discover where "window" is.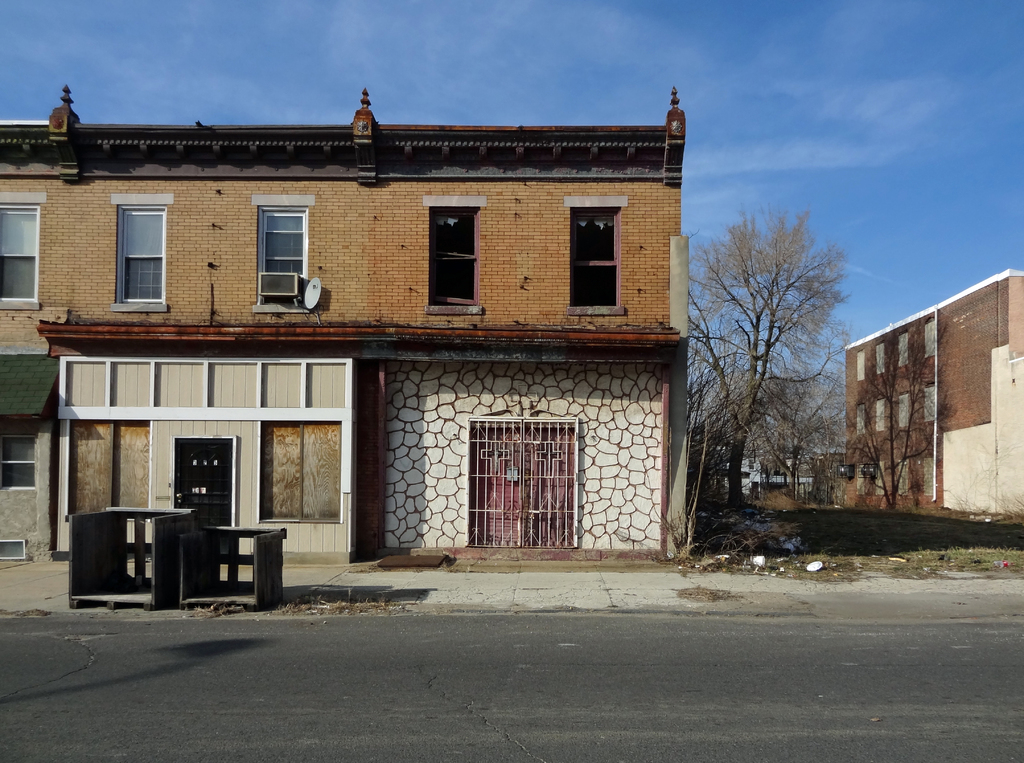
Discovered at 0/208/40/298.
